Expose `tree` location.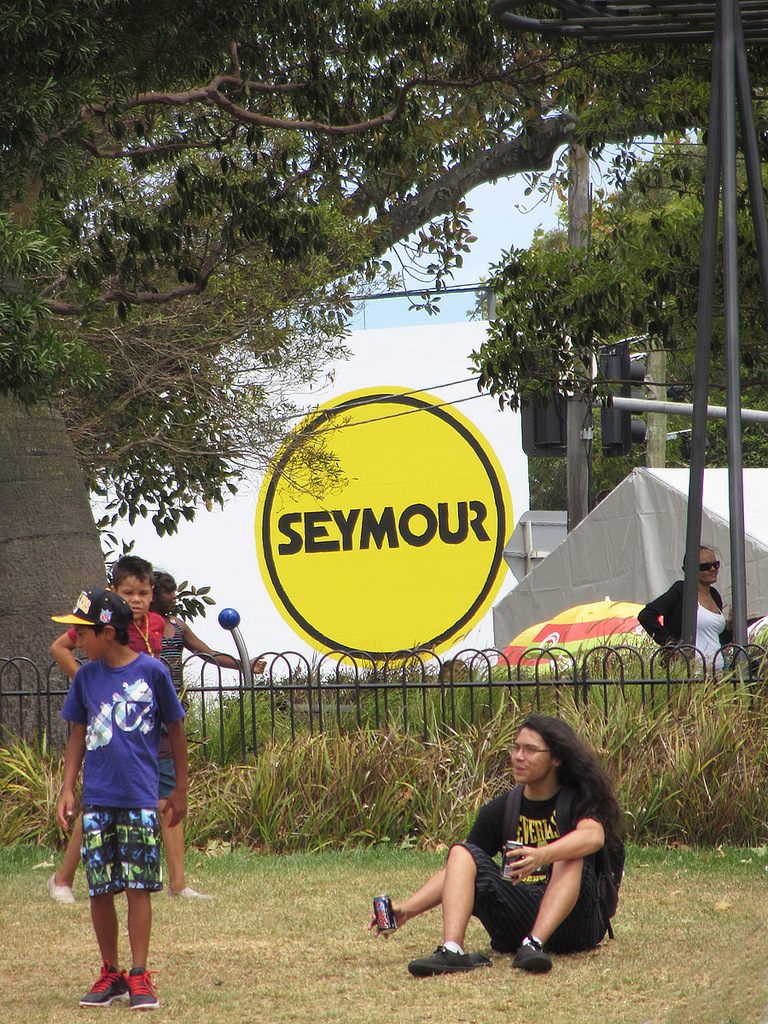
Exposed at Rect(0, 0, 767, 777).
